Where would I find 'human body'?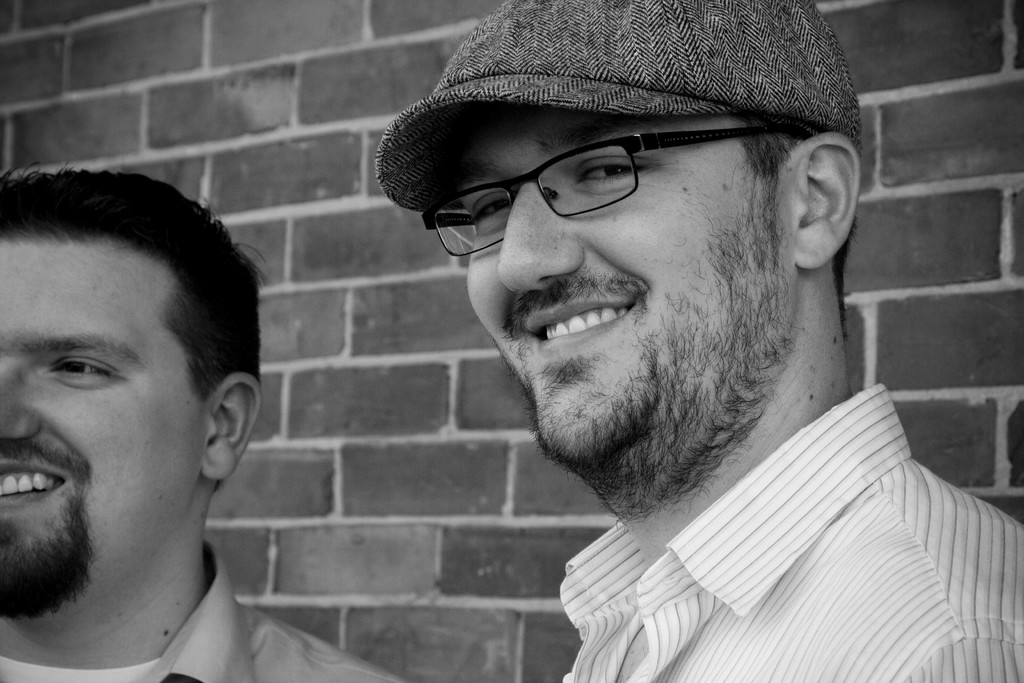
At [left=0, top=575, right=407, bottom=682].
